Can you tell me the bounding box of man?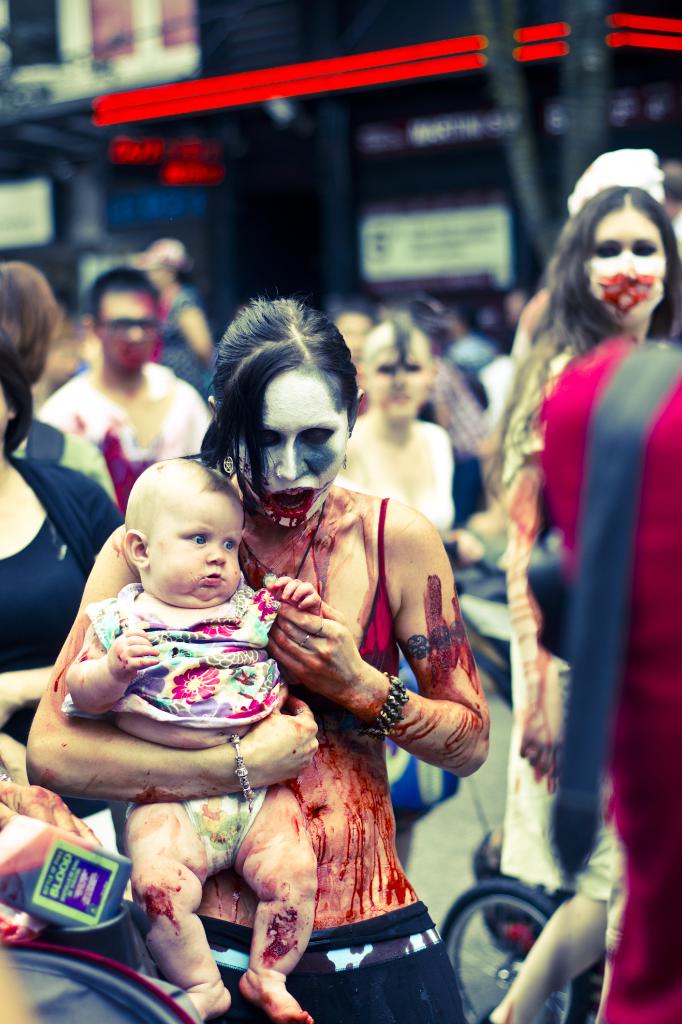
[42, 263, 215, 499].
